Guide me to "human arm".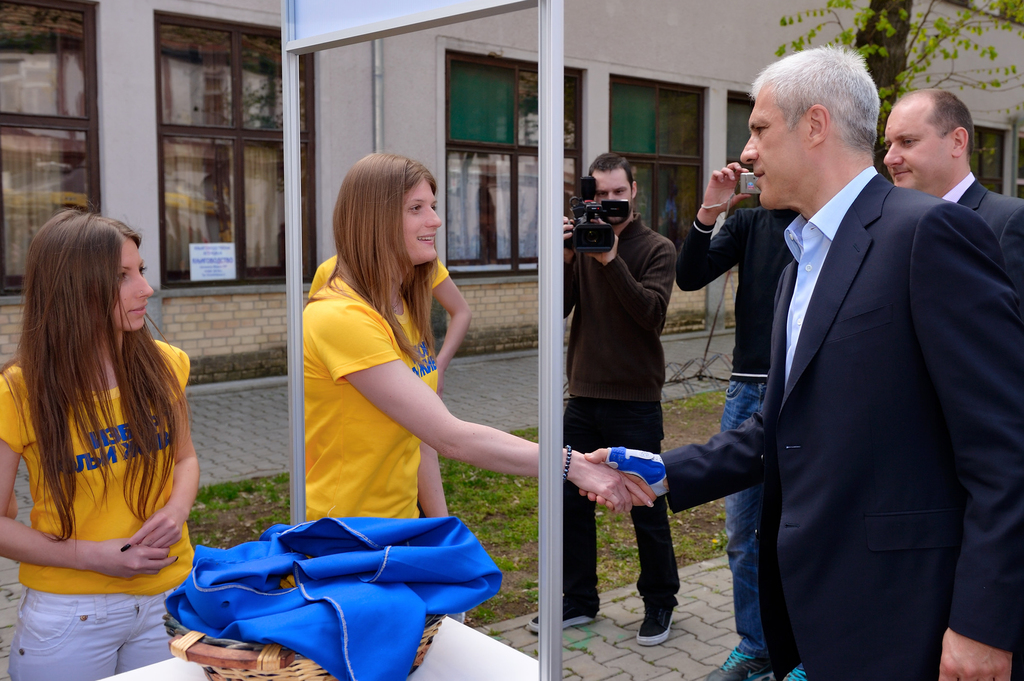
Guidance: x1=575 y1=403 x2=765 y2=513.
